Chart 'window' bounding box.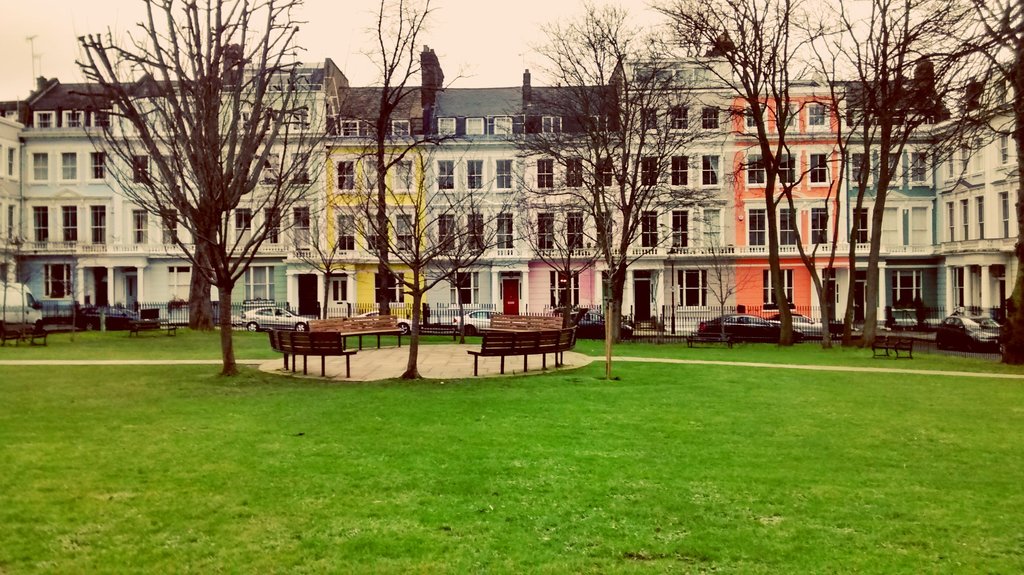
Charted: <box>60,205,78,243</box>.
